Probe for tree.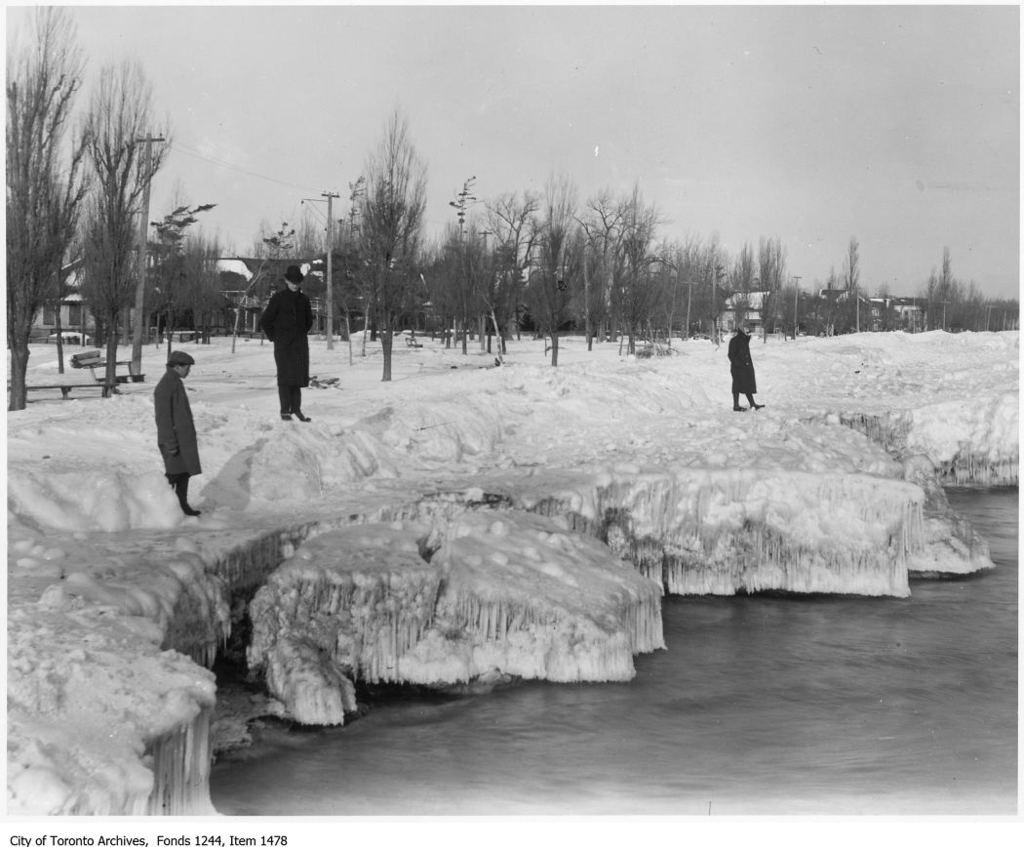
Probe result: BBox(56, 51, 177, 373).
